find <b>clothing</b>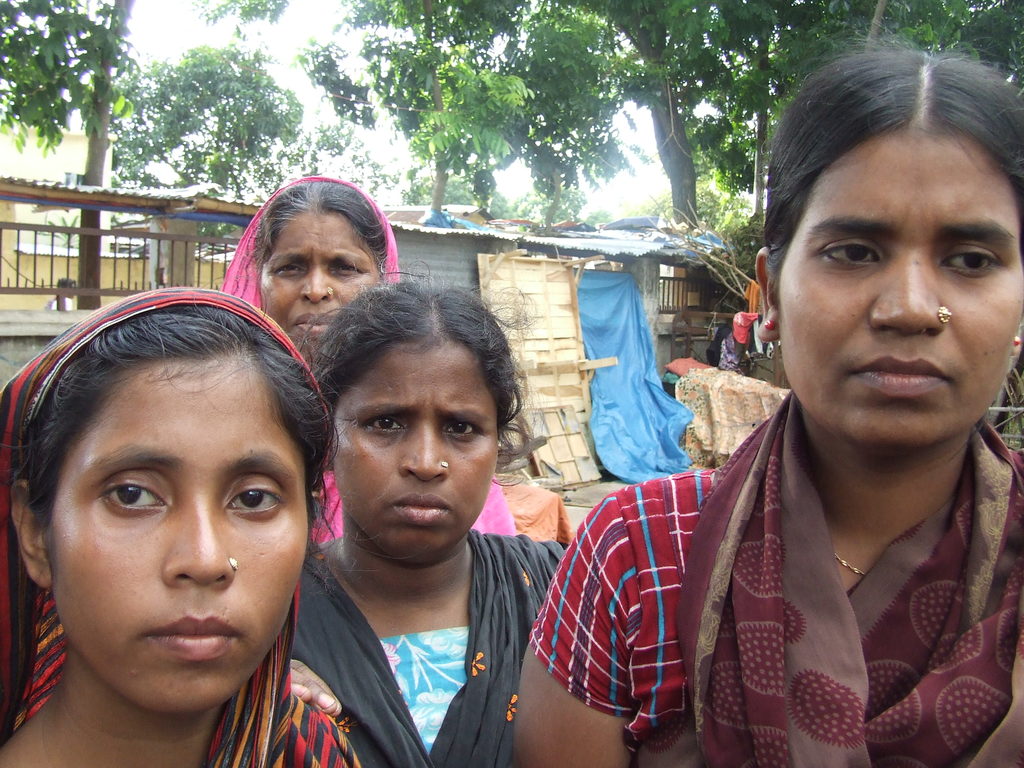
region(290, 526, 570, 767)
